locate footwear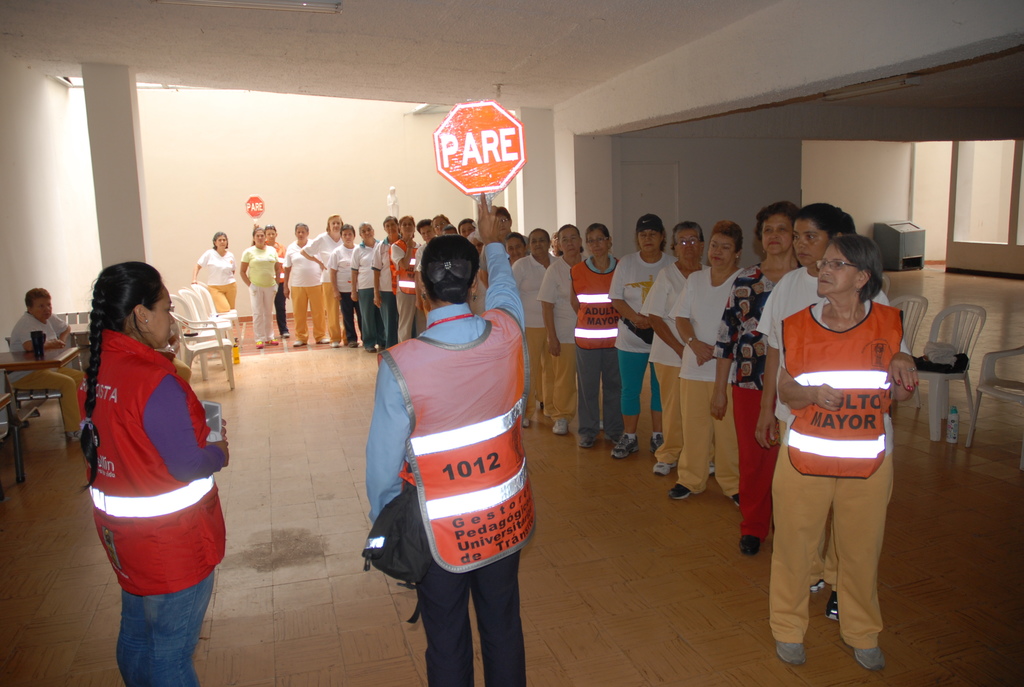
{"left": 314, "top": 338, "right": 330, "bottom": 344}
